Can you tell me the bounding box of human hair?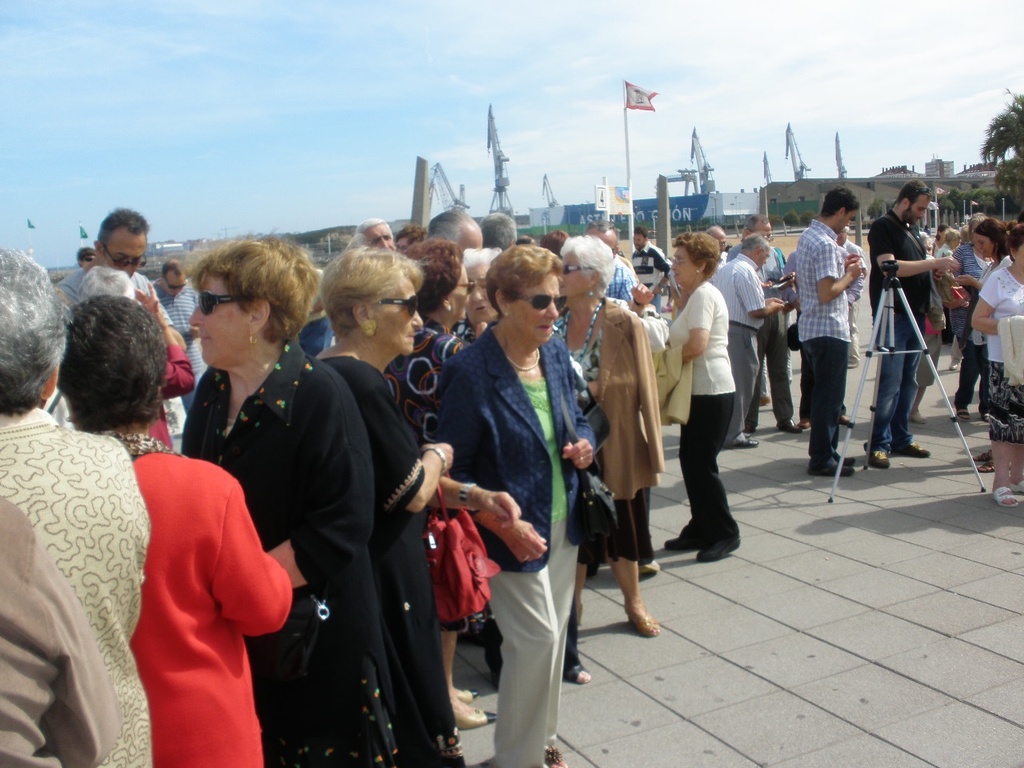
x1=162, y1=257, x2=186, y2=279.
